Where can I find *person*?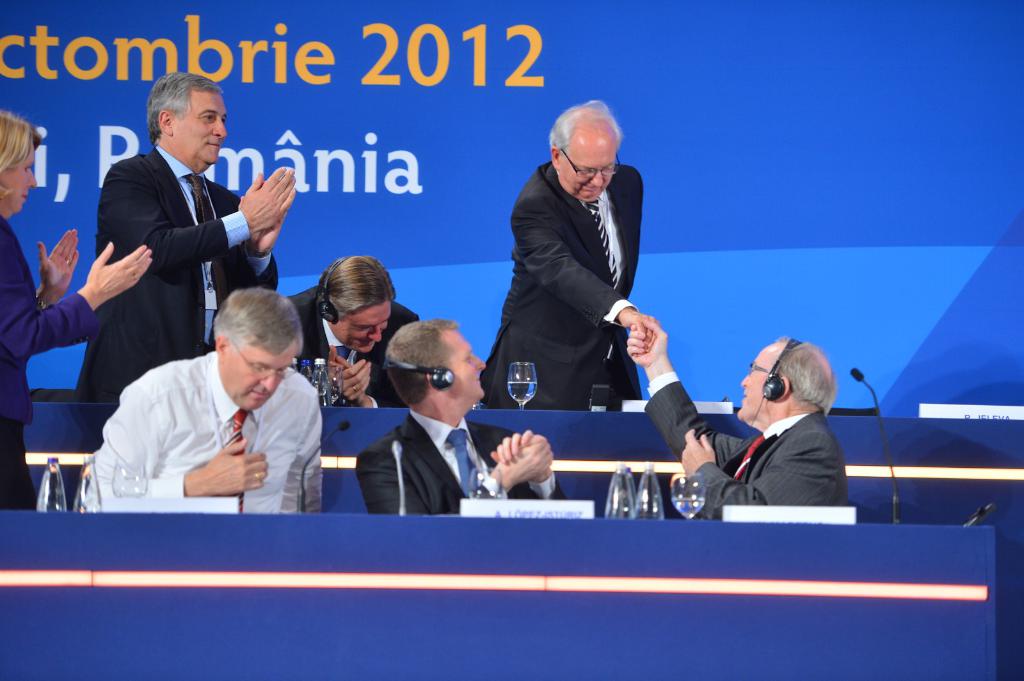
You can find it at {"x1": 356, "y1": 310, "x2": 568, "y2": 522}.
